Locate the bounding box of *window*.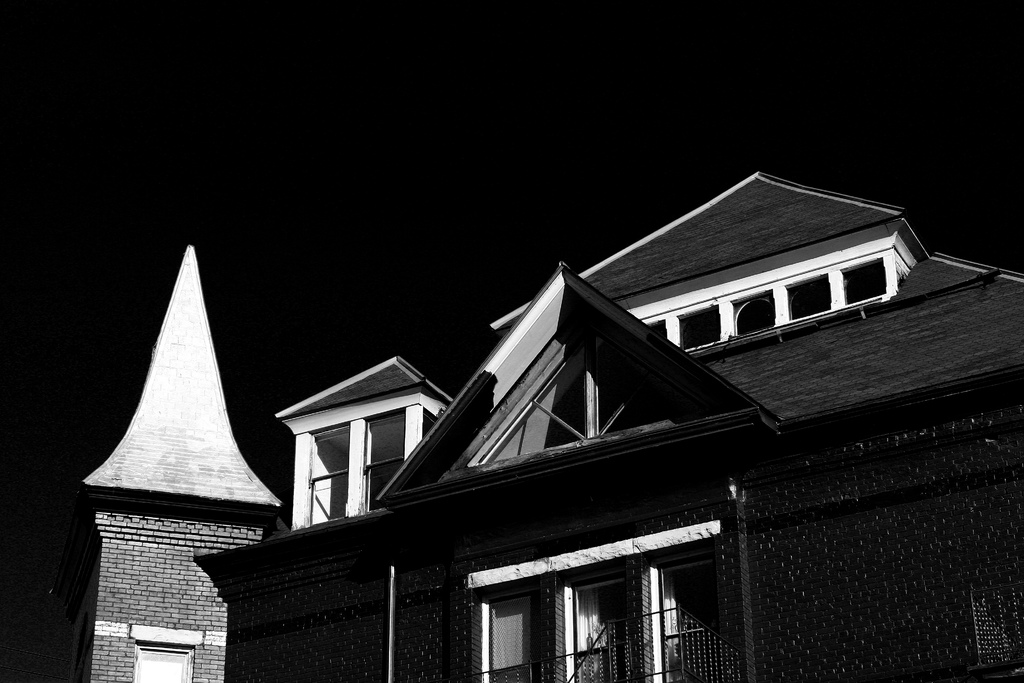
Bounding box: BBox(783, 267, 831, 320).
